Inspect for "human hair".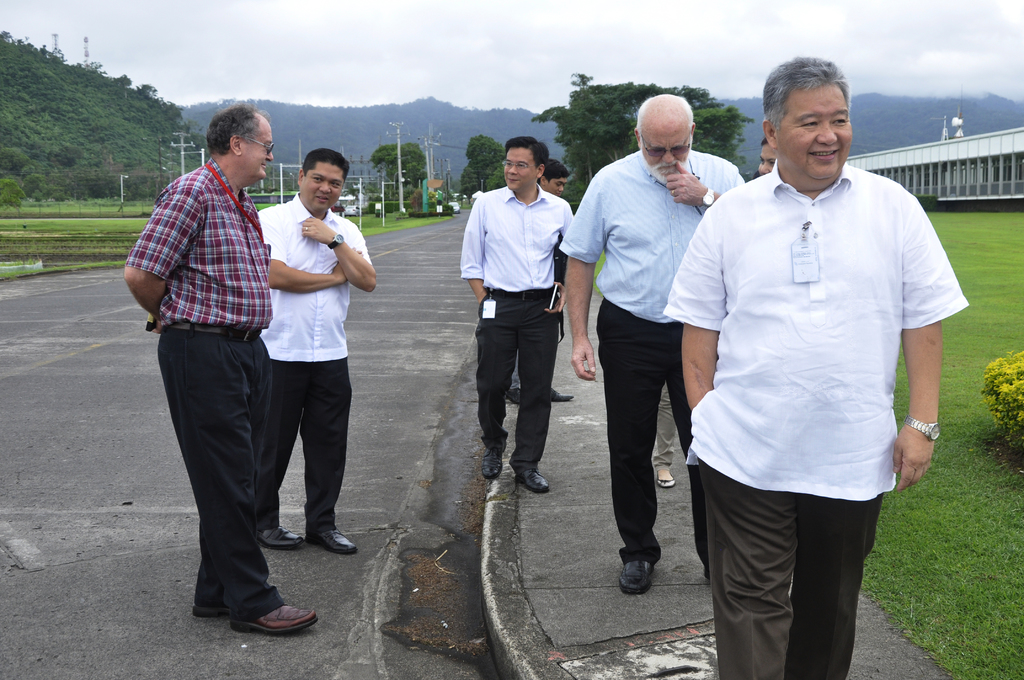
Inspection: 304, 145, 350, 175.
